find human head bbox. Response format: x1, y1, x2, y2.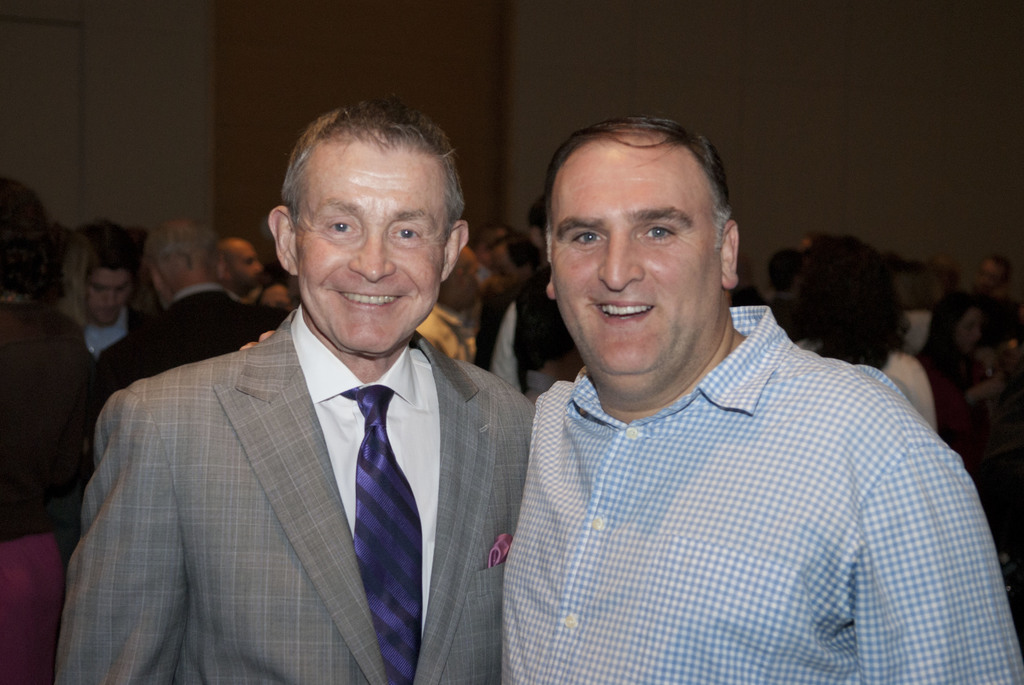
51, 219, 88, 320.
